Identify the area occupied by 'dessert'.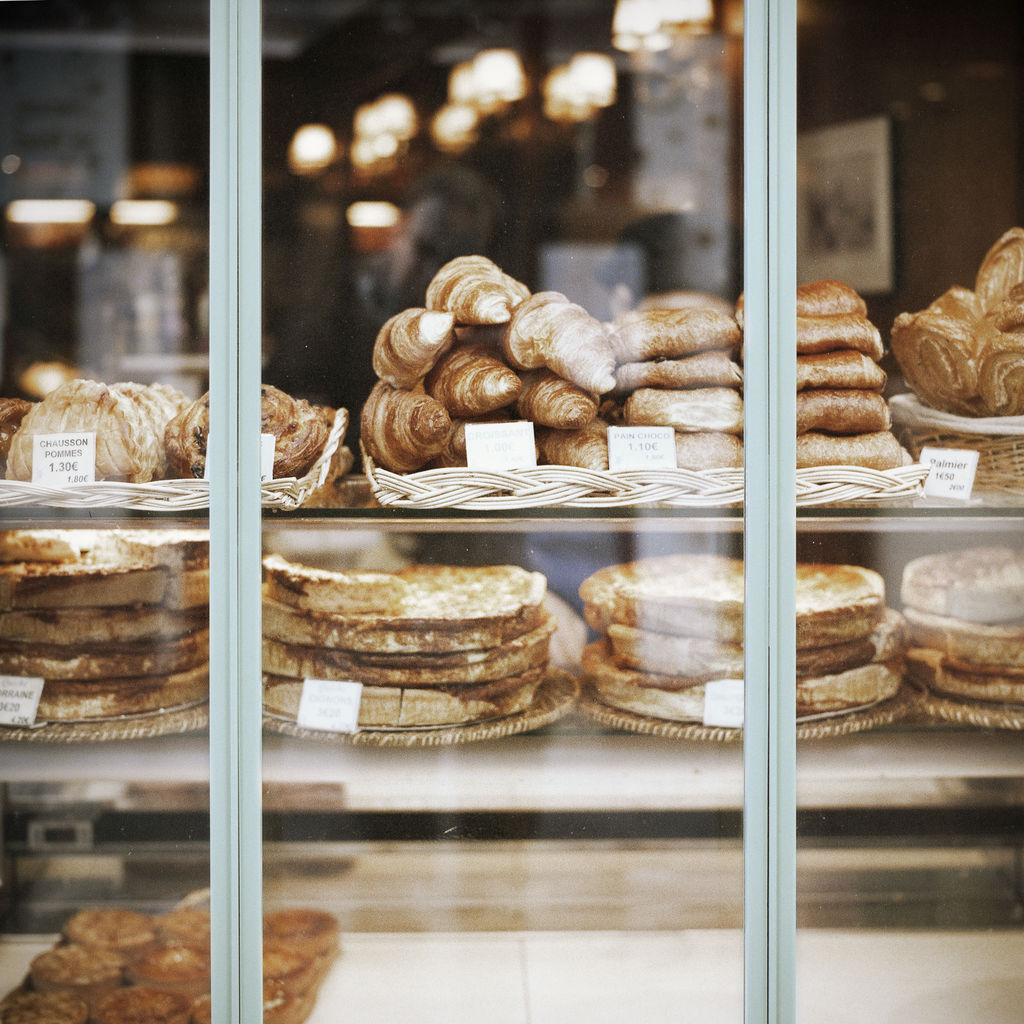
Area: BBox(580, 557, 900, 726).
